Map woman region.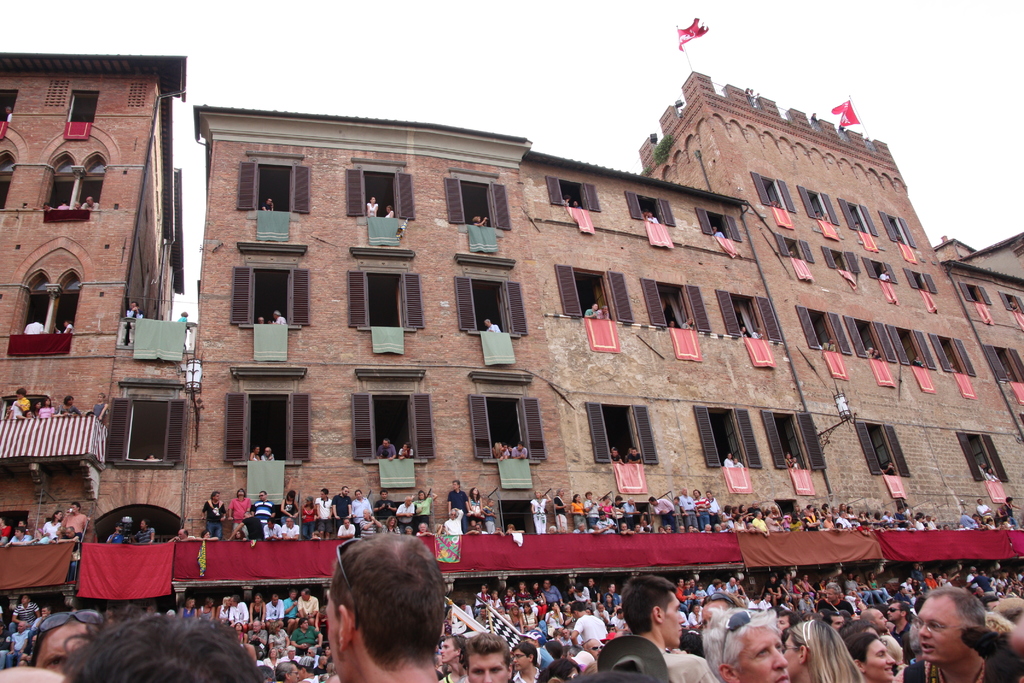
Mapped to 196, 529, 216, 540.
